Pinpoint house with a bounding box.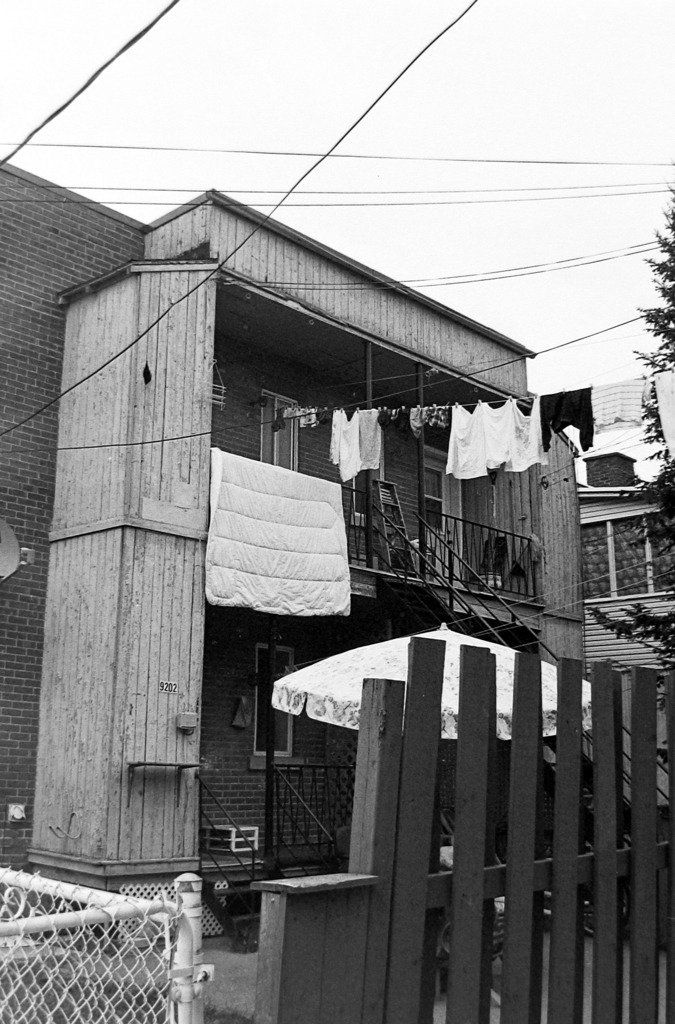
box(0, 143, 592, 944).
